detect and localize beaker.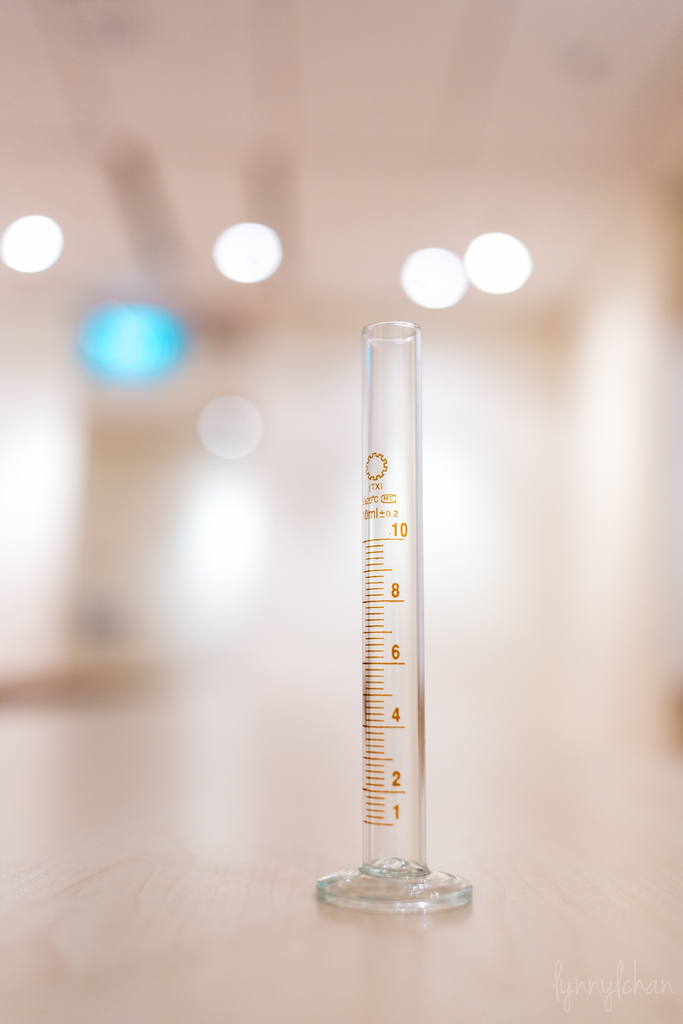
Localized at Rect(70, 297, 274, 652).
